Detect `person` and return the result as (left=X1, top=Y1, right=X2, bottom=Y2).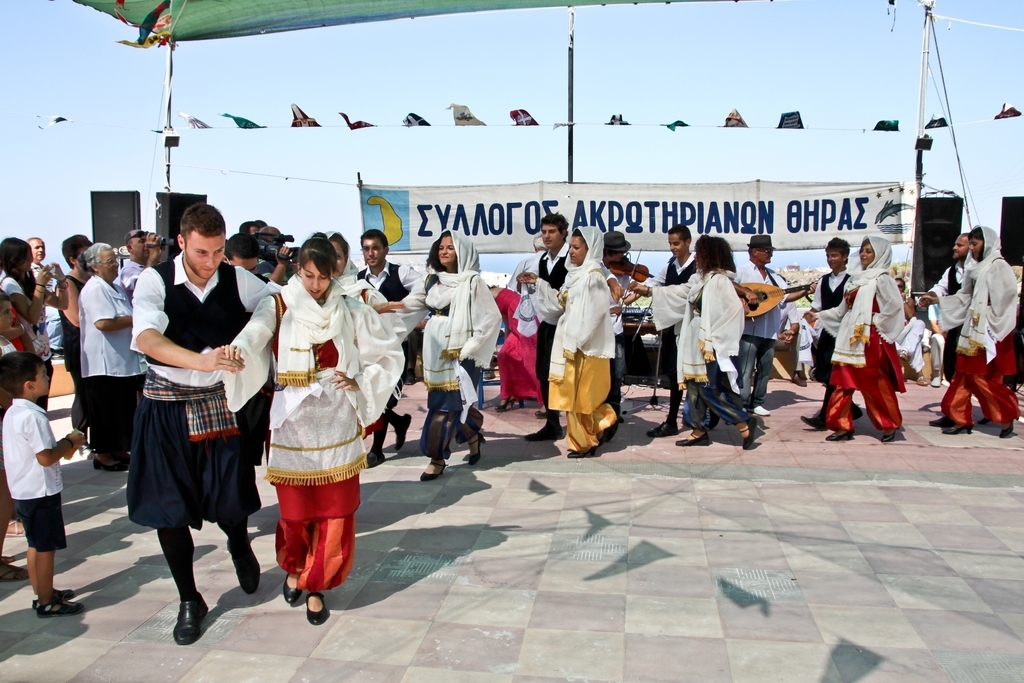
(left=123, top=203, right=265, bottom=645).
